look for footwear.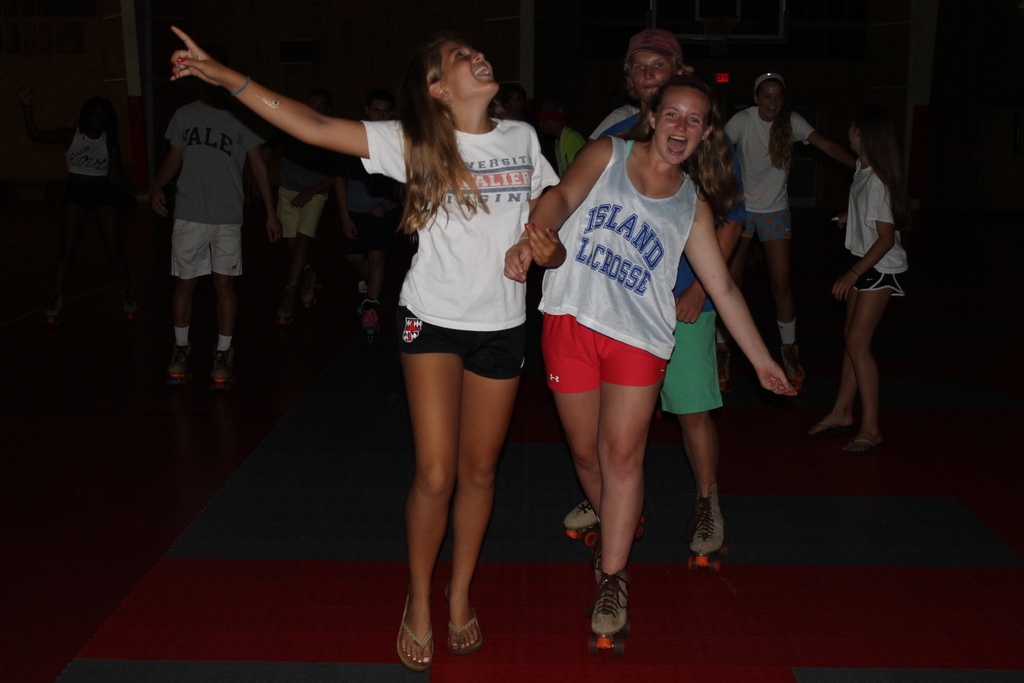
Found: [214, 347, 234, 388].
